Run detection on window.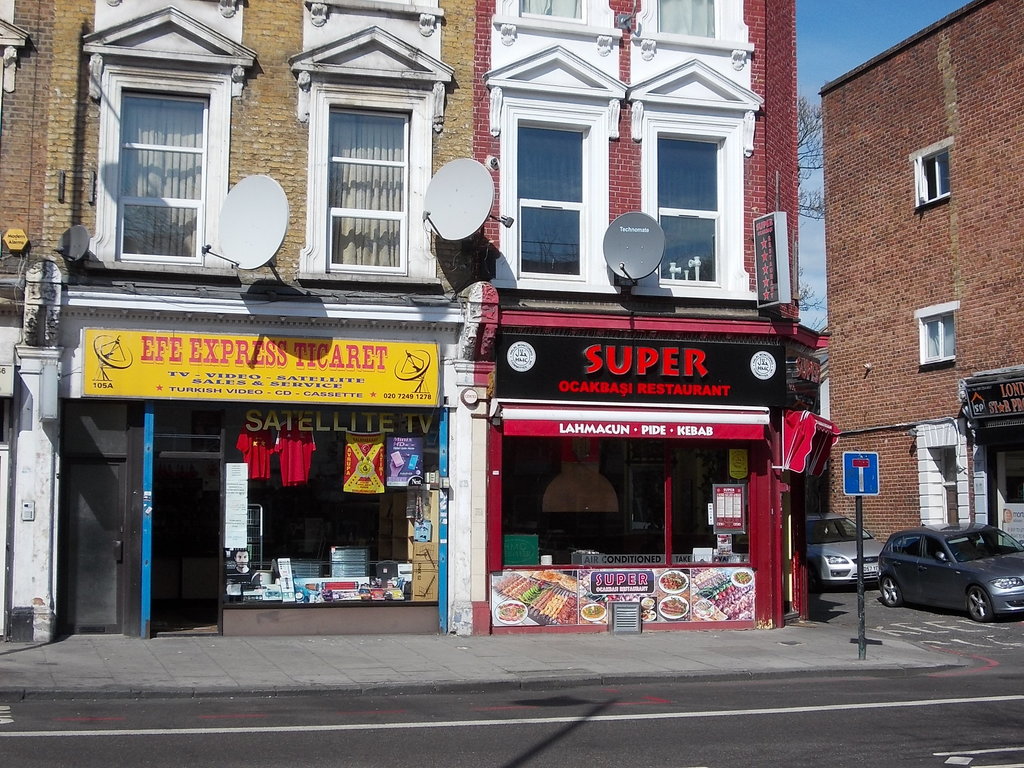
Result: {"left": 918, "top": 297, "right": 962, "bottom": 372}.
